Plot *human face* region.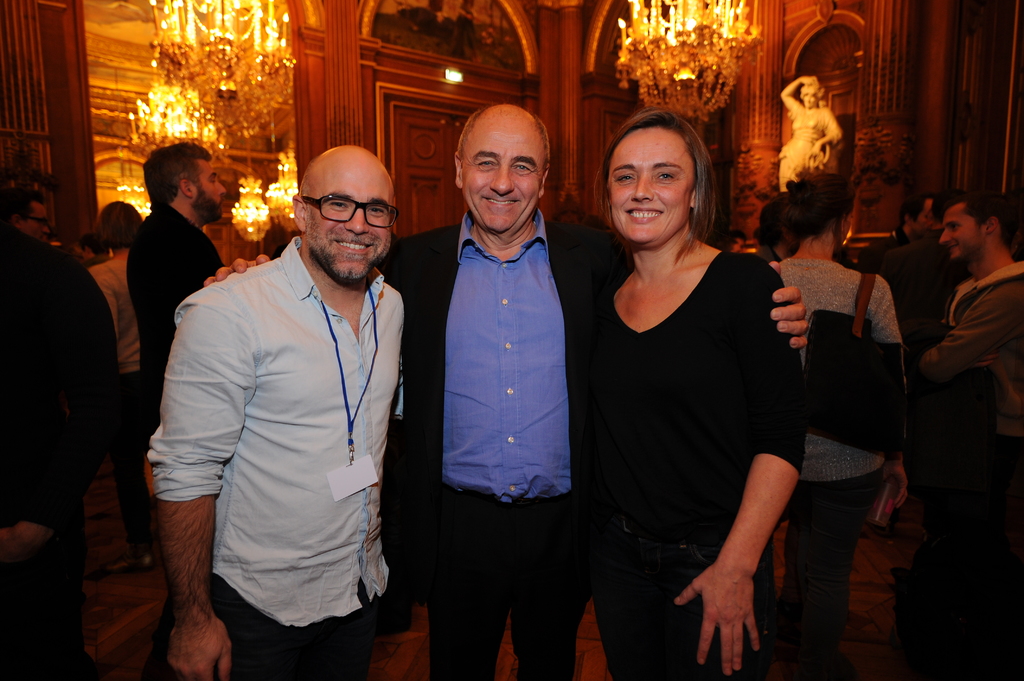
Plotted at region(309, 164, 395, 282).
